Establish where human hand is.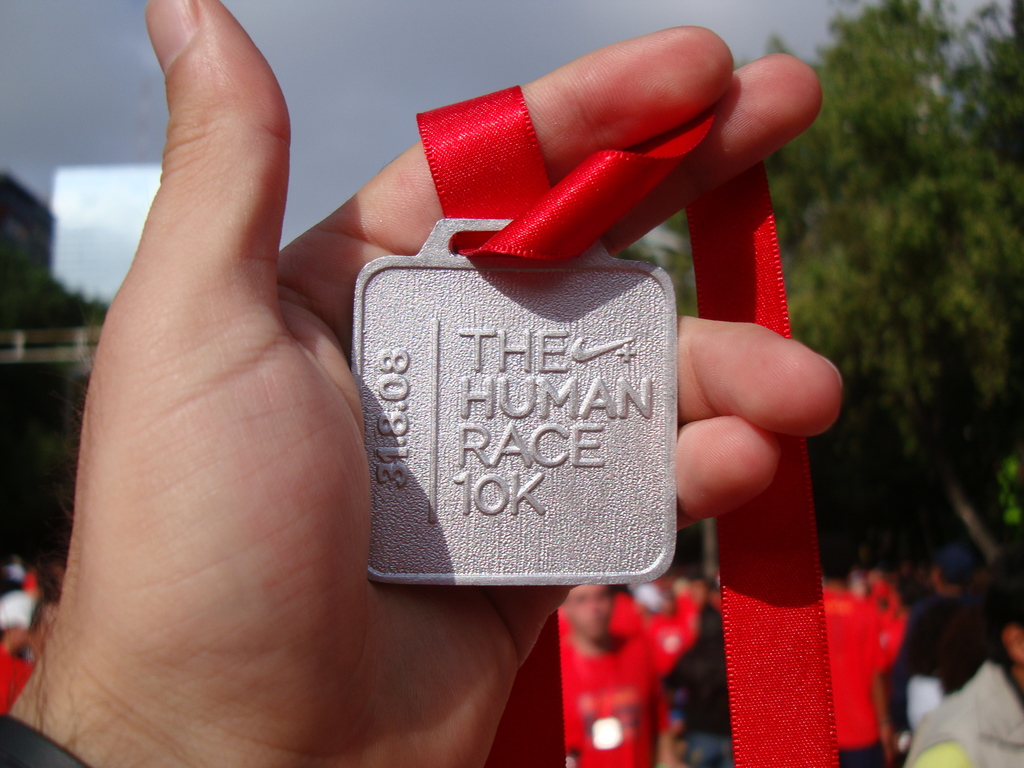
Established at box(61, 0, 842, 767).
